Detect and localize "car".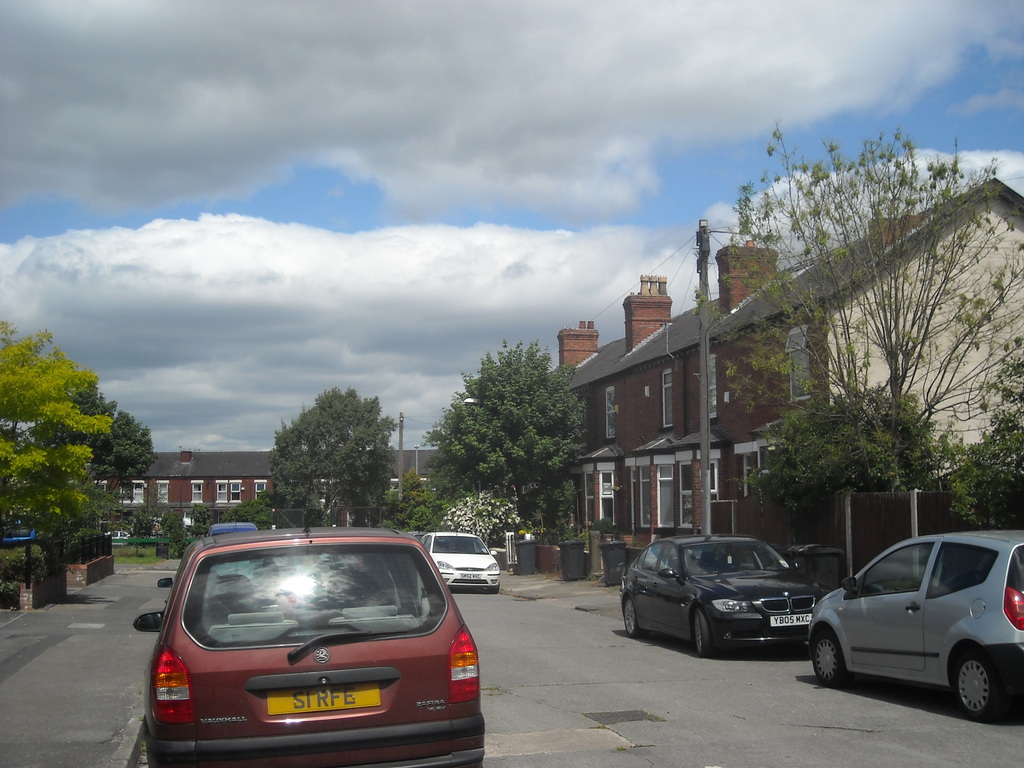
Localized at crop(806, 536, 1023, 723).
